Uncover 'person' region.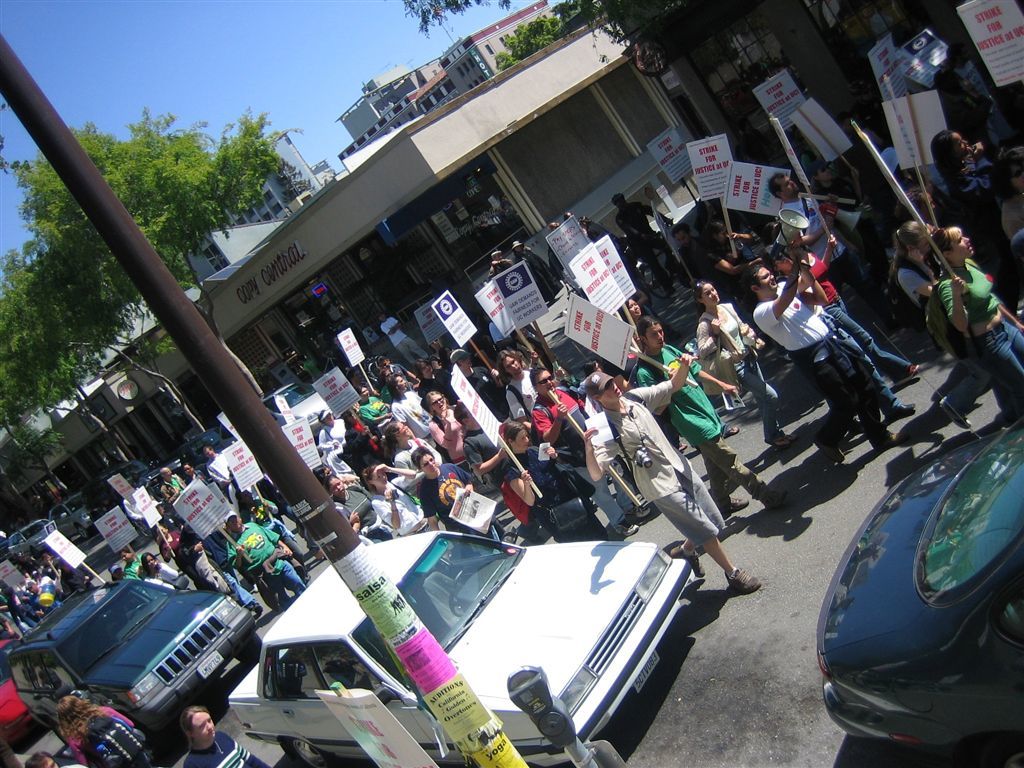
Uncovered: [620,311,794,521].
